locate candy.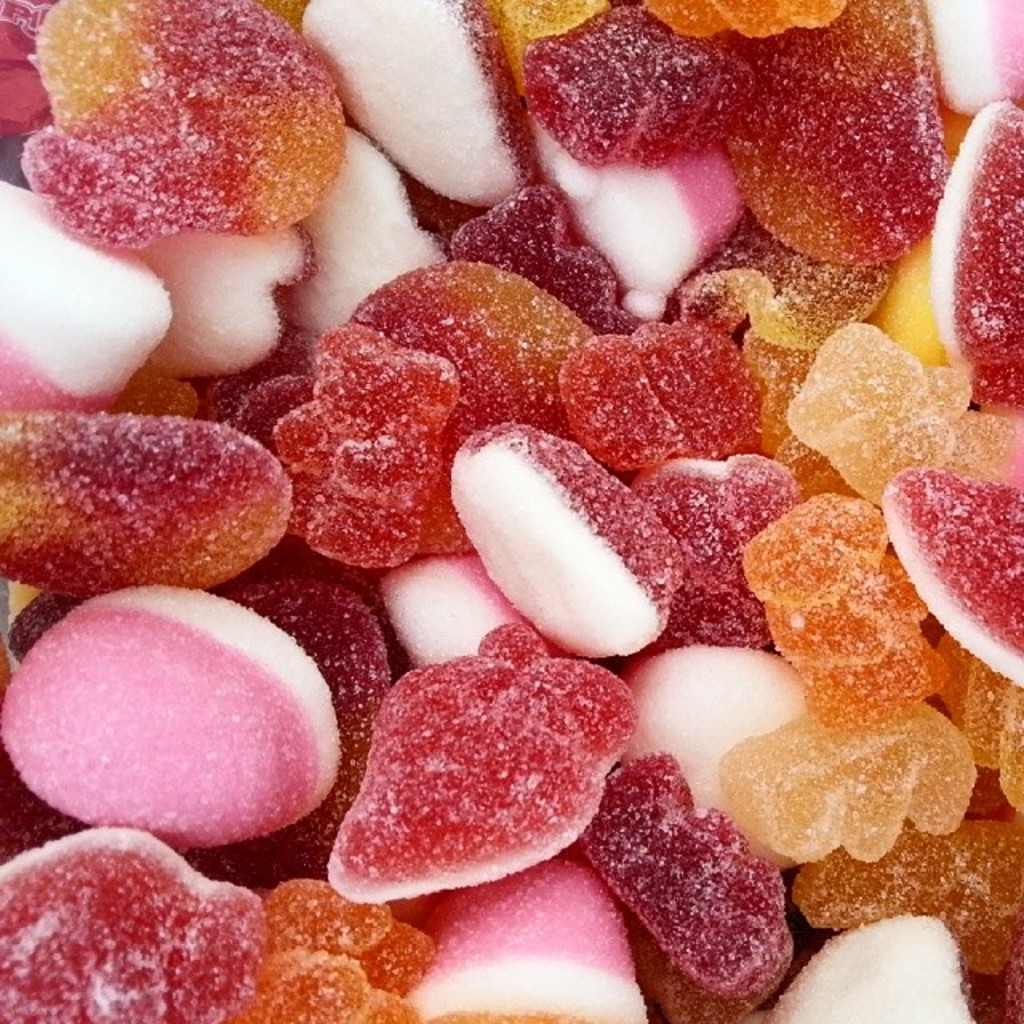
Bounding box: 0/26/1023/1005.
